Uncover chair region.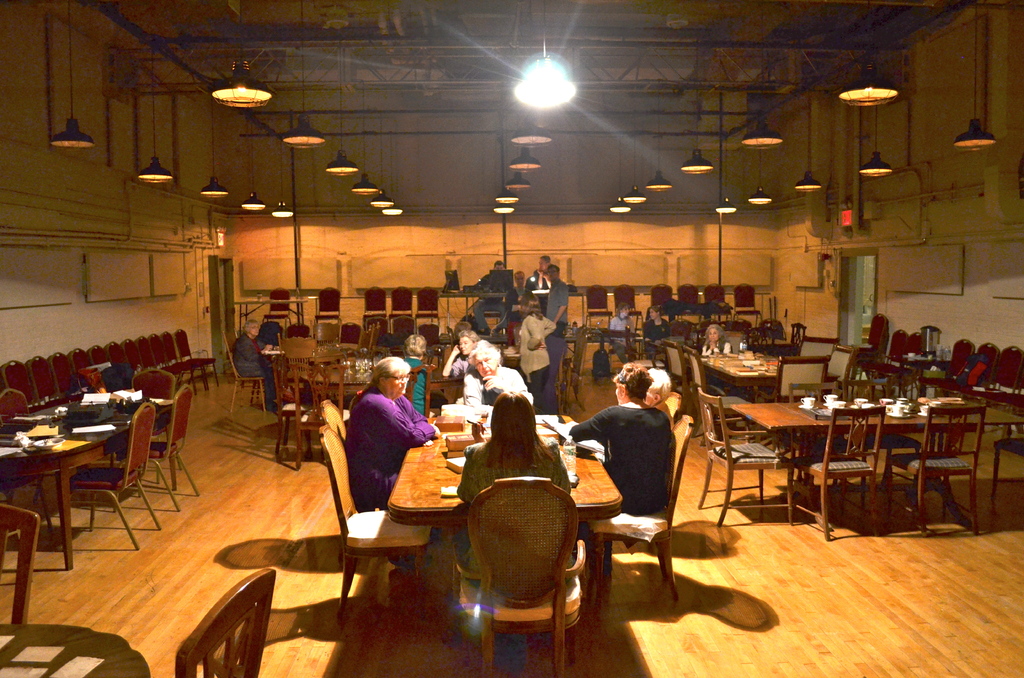
Uncovered: detection(695, 385, 796, 524).
